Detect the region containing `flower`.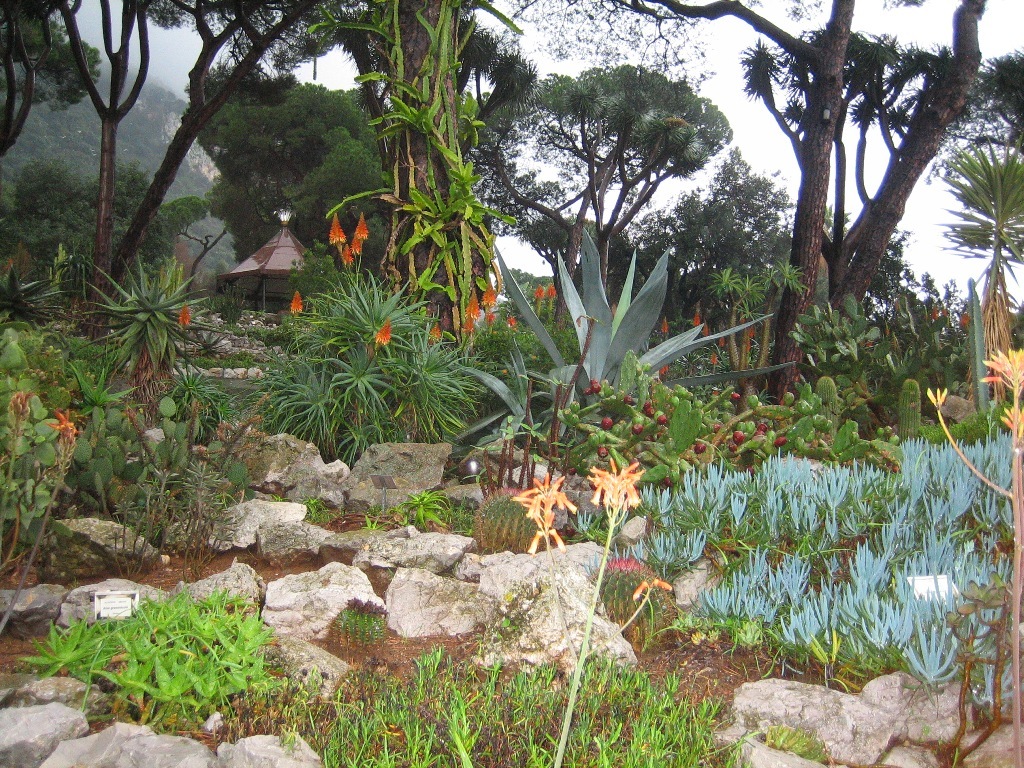
l=466, t=296, r=479, b=319.
